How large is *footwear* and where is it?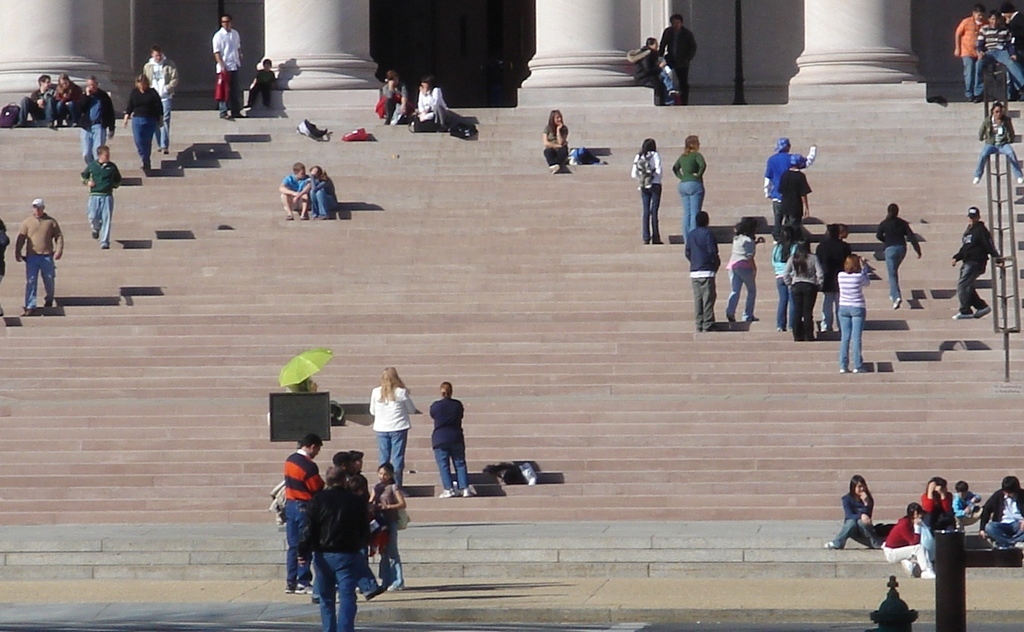
Bounding box: BBox(972, 176, 977, 186).
